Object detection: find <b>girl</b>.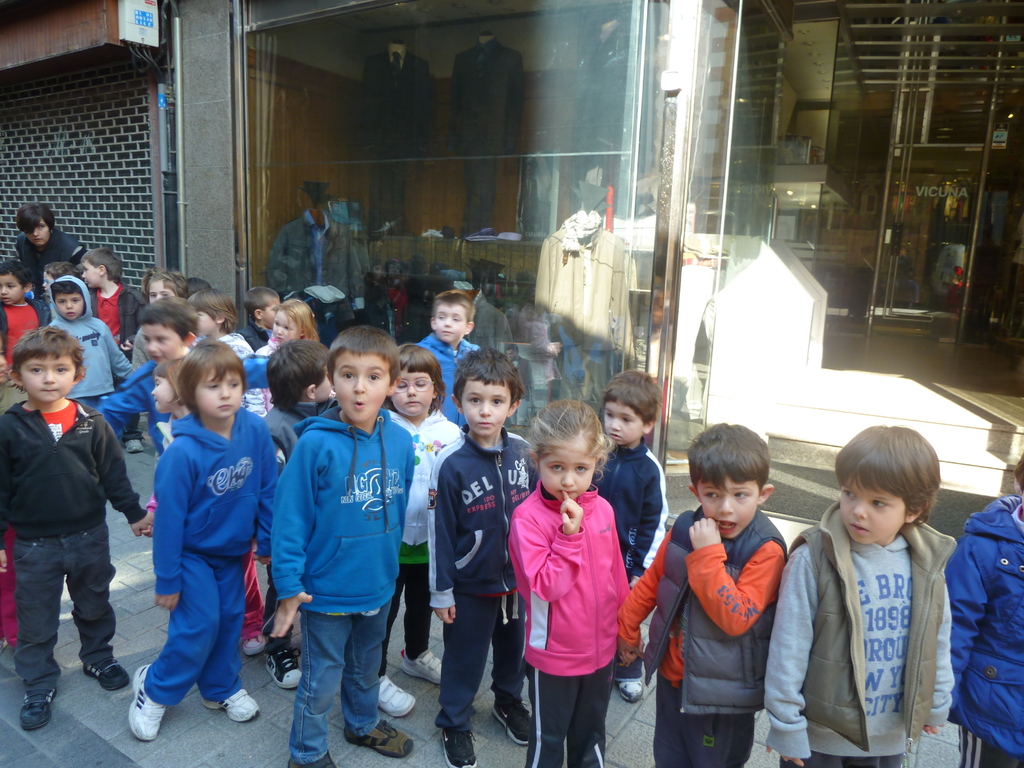
<bbox>509, 399, 643, 764</bbox>.
